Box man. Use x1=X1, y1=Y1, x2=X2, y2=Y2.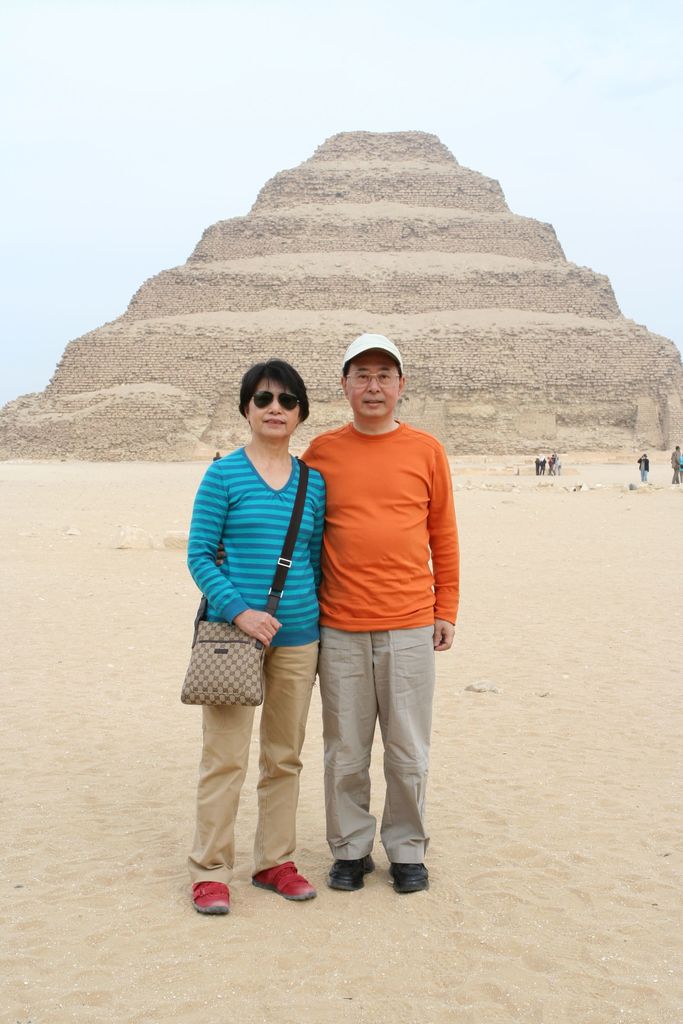
x1=210, y1=330, x2=457, y2=897.
